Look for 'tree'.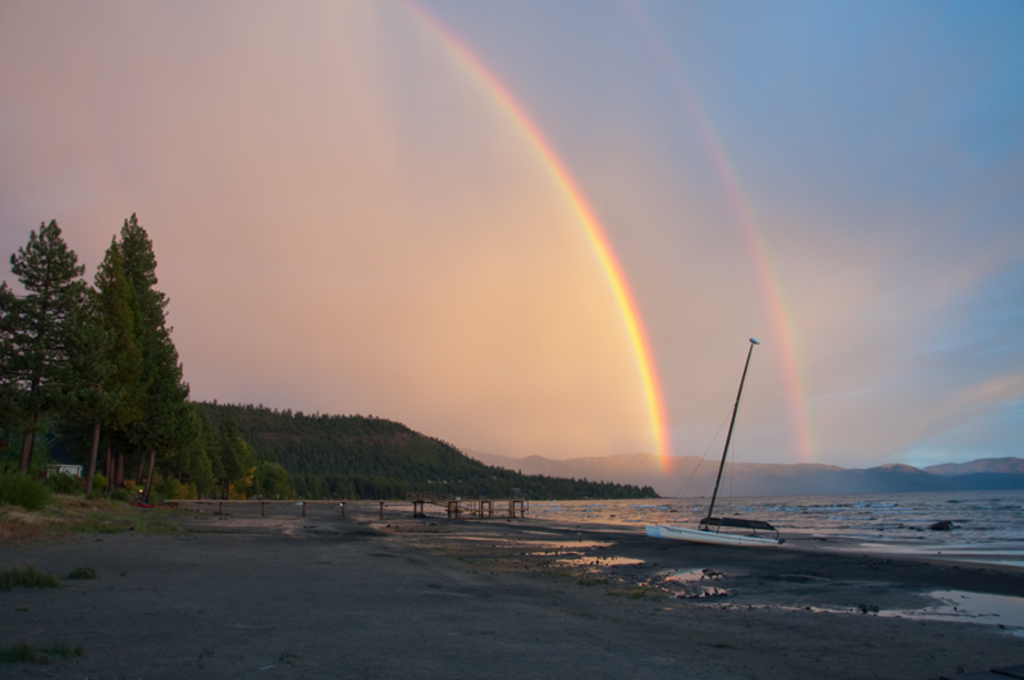
Found: [250,461,302,514].
